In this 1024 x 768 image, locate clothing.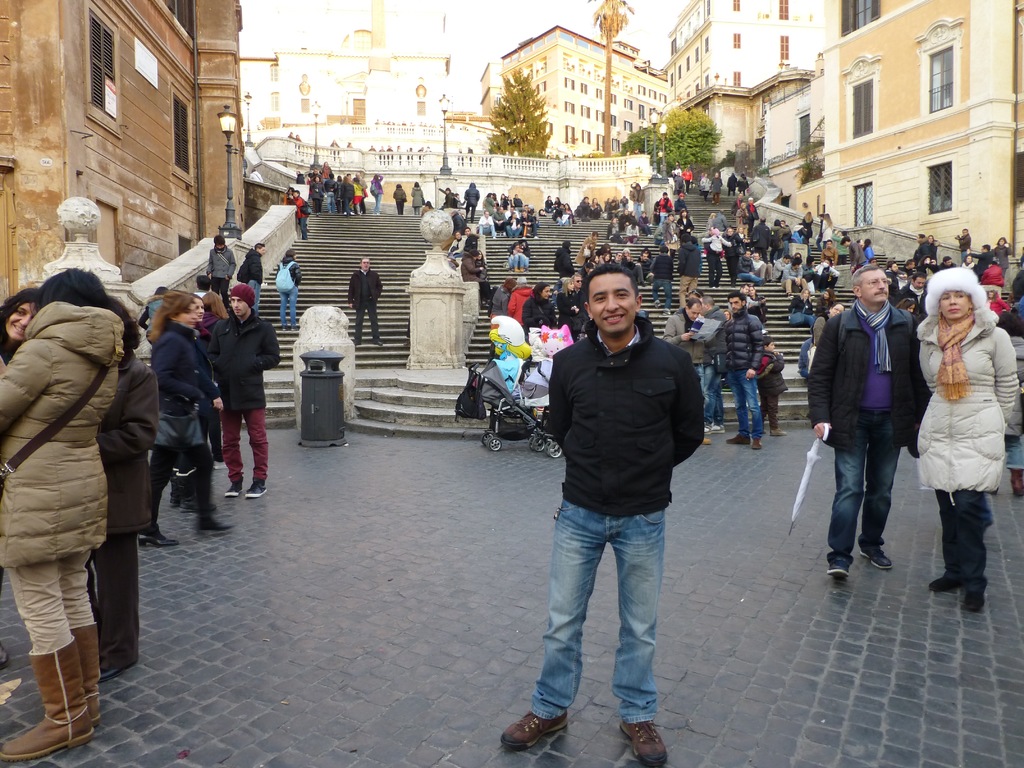
Bounding box: bbox=(572, 291, 584, 312).
